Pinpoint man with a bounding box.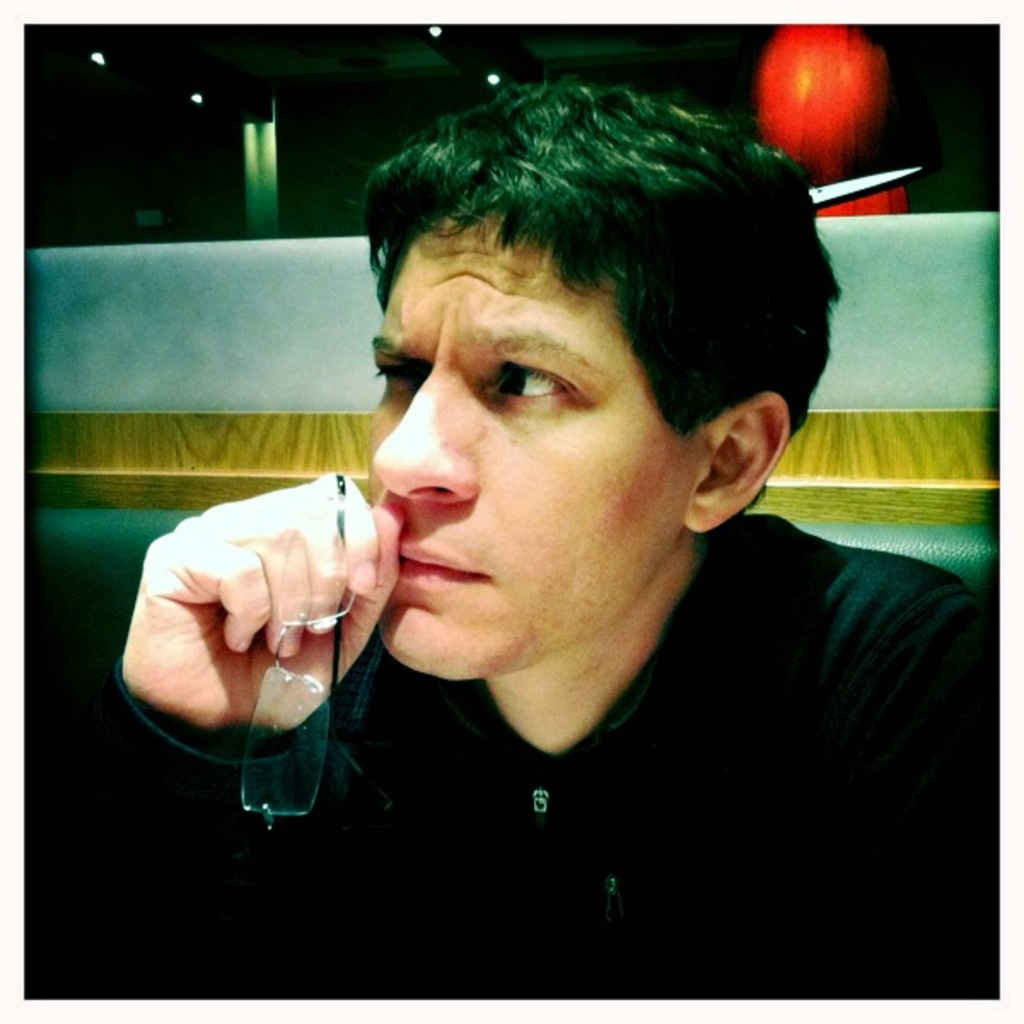
(left=17, top=63, right=1000, bottom=1000).
